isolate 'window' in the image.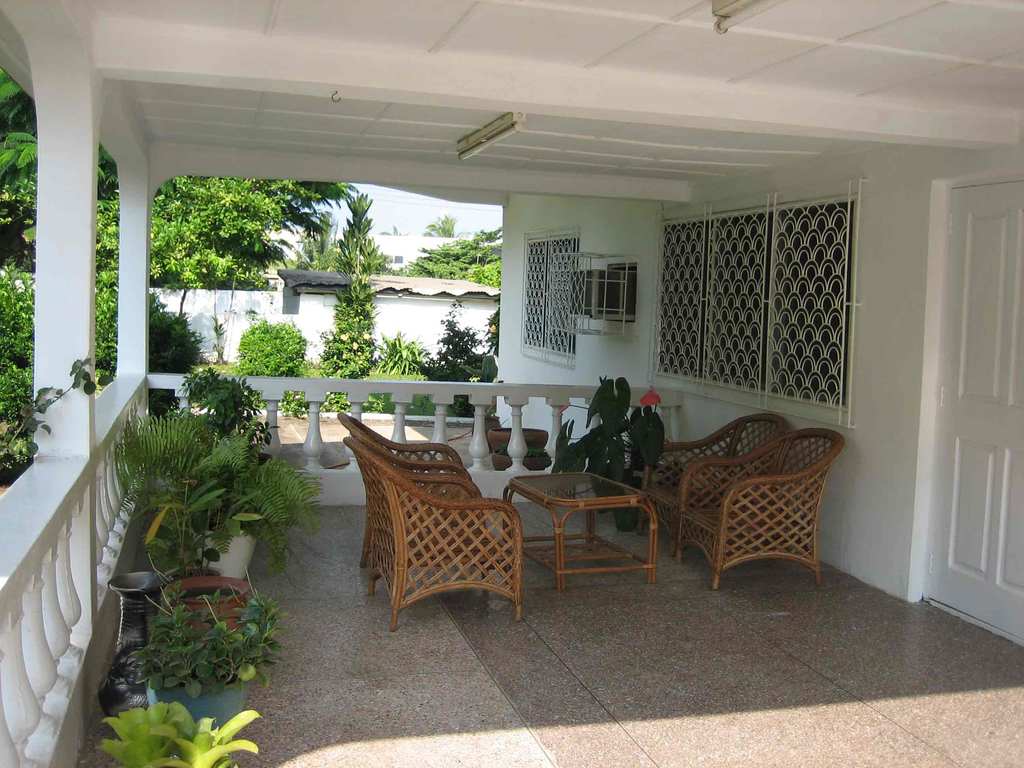
Isolated region: [641,165,857,416].
